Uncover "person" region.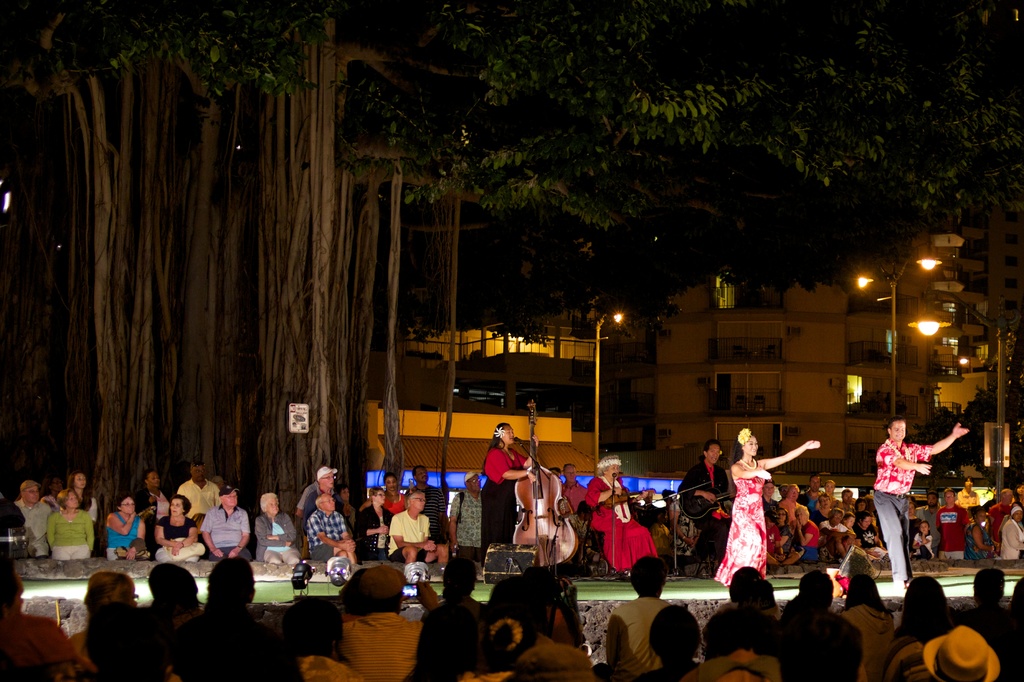
Uncovered: bbox=[148, 559, 205, 623].
